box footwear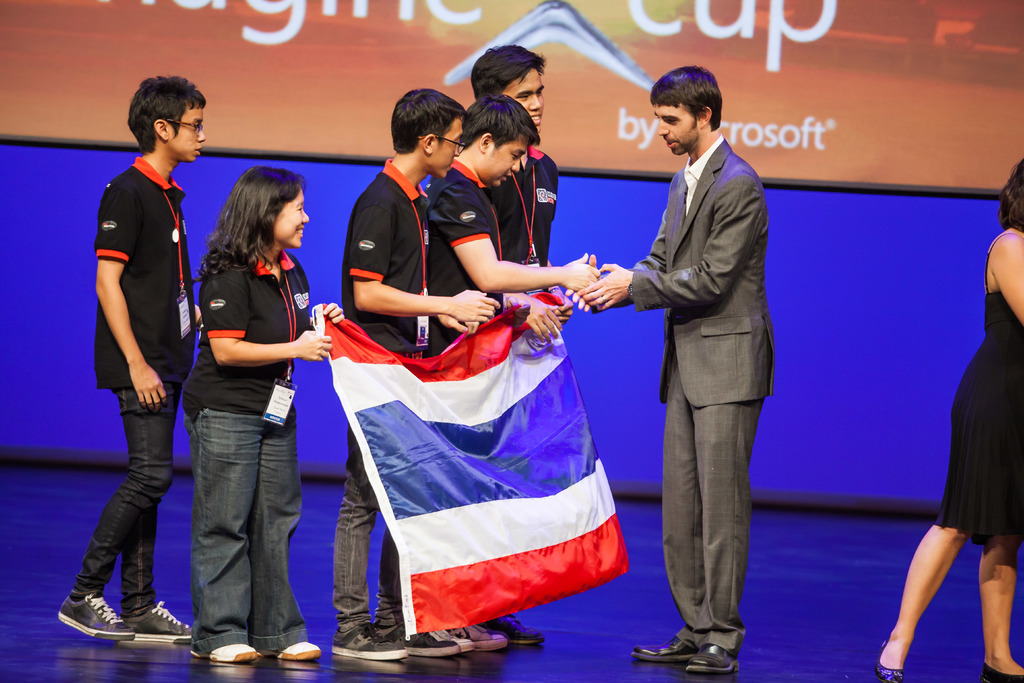
rect(451, 622, 508, 648)
